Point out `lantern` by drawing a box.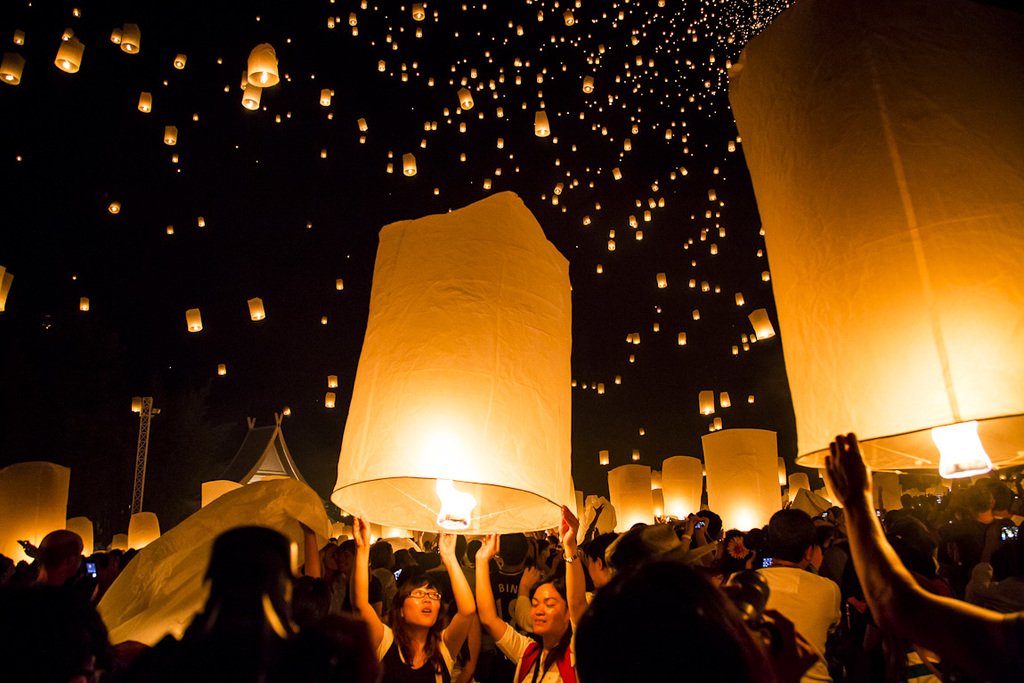
600, 450, 609, 464.
